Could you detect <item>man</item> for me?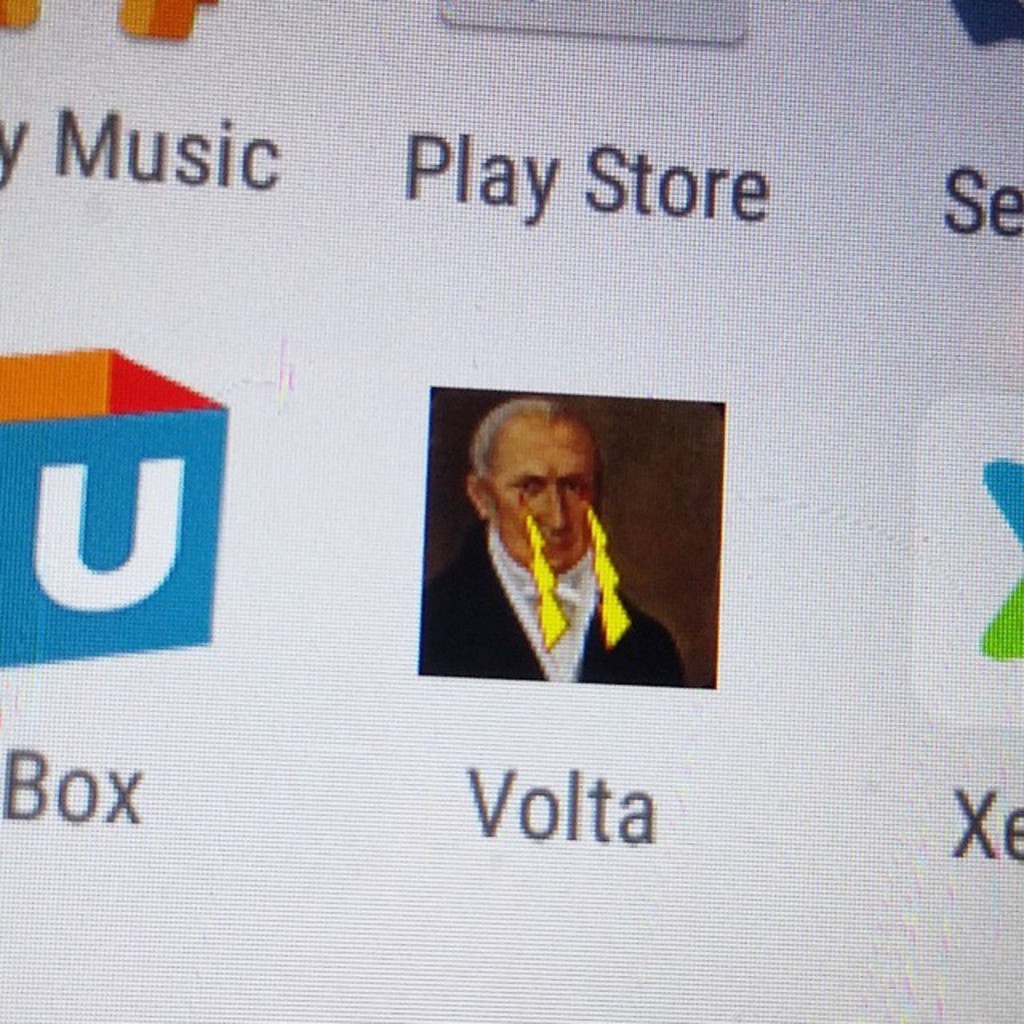
Detection result: 448, 422, 693, 677.
